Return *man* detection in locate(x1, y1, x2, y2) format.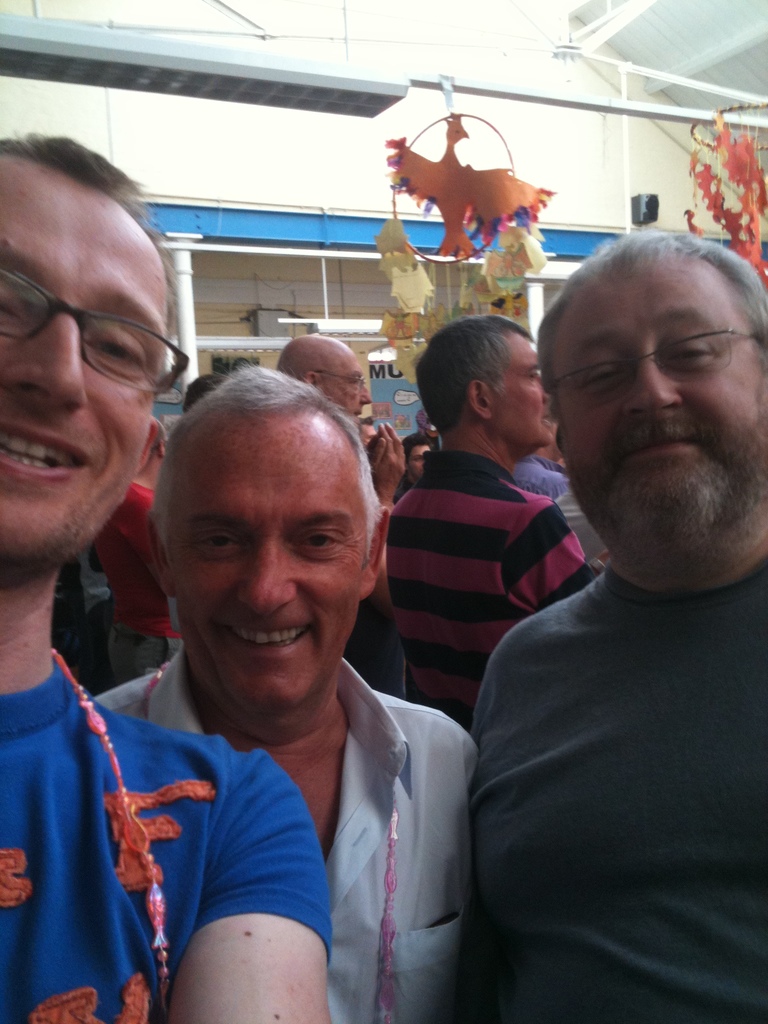
locate(470, 228, 767, 1023).
